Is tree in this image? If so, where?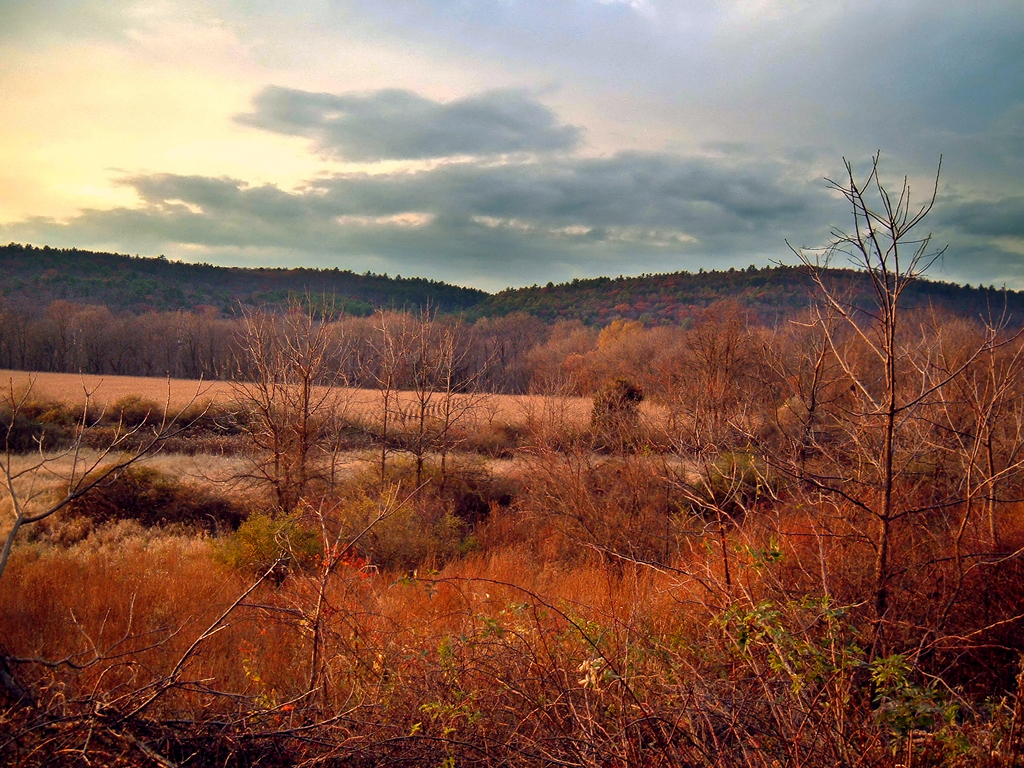
Yes, at [left=735, top=137, right=995, bottom=631].
